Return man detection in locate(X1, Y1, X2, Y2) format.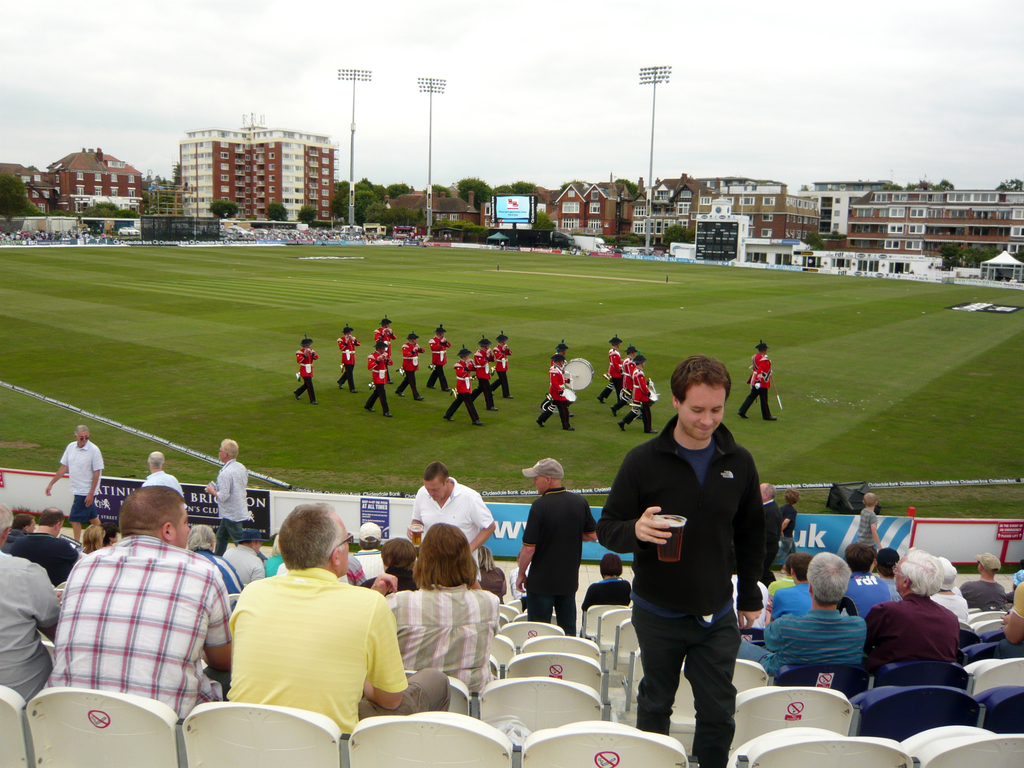
locate(196, 436, 250, 554).
